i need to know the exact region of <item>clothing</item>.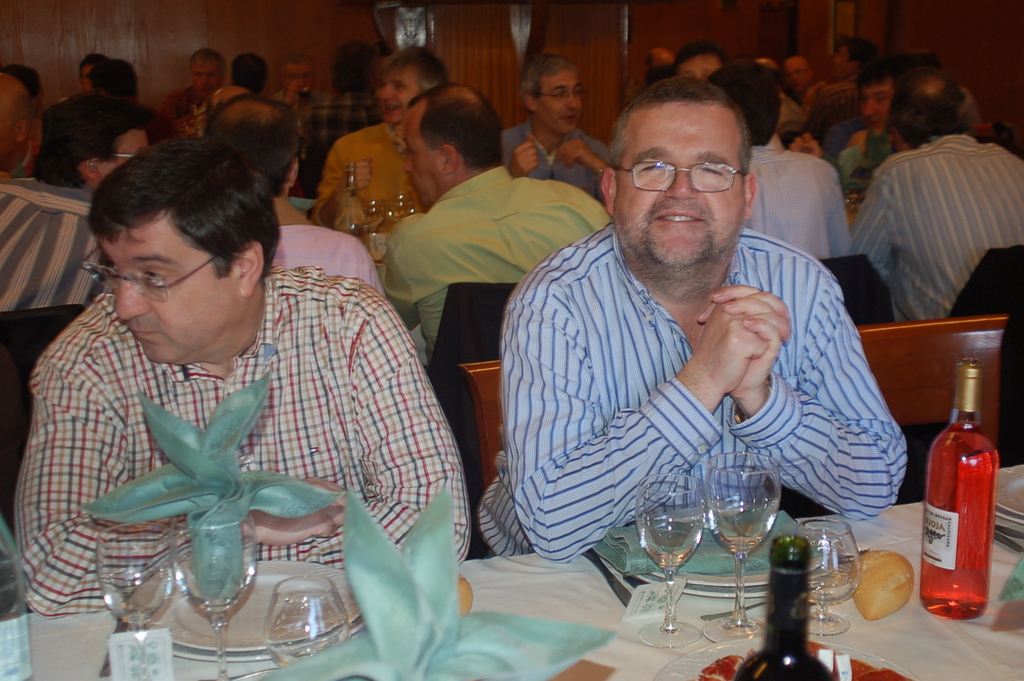
Region: bbox(0, 166, 113, 364).
